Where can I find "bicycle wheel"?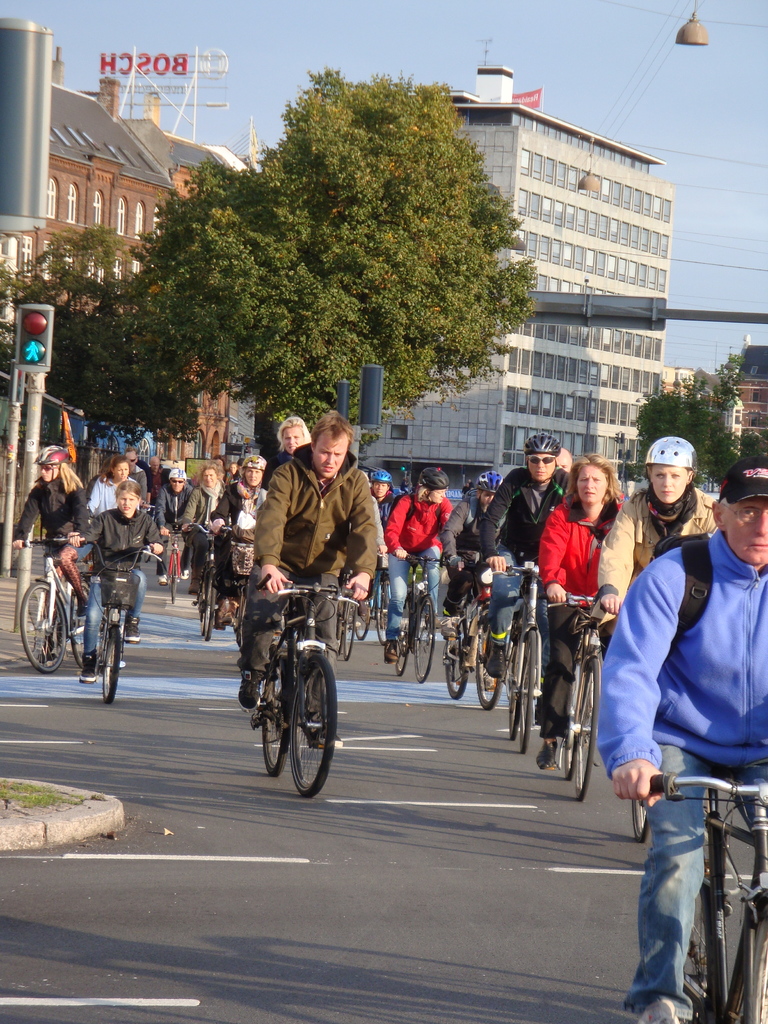
You can find it at bbox(562, 723, 579, 782).
